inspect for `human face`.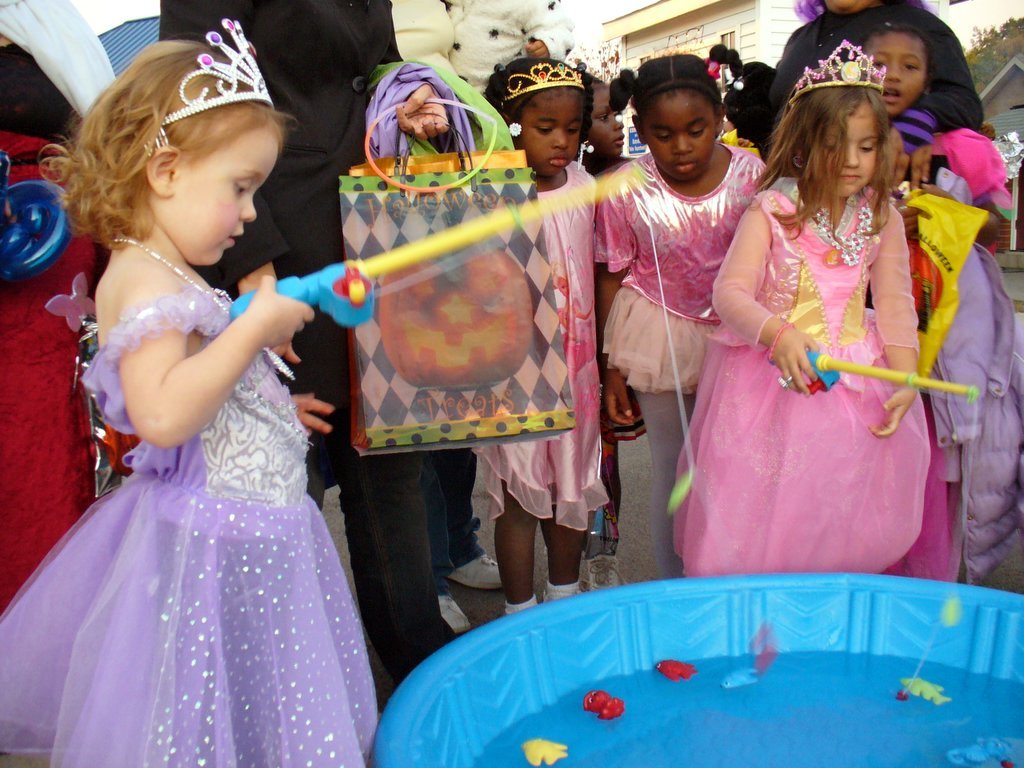
Inspection: <bbox>514, 89, 586, 183</bbox>.
